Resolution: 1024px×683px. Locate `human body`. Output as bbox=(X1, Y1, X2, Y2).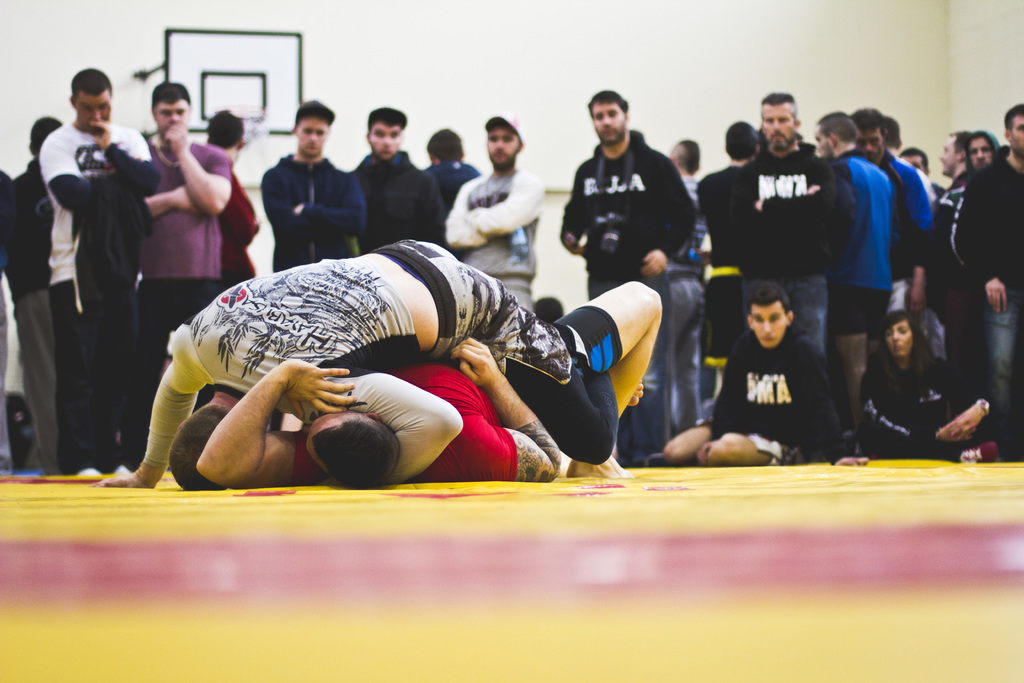
bbox=(819, 115, 891, 404).
